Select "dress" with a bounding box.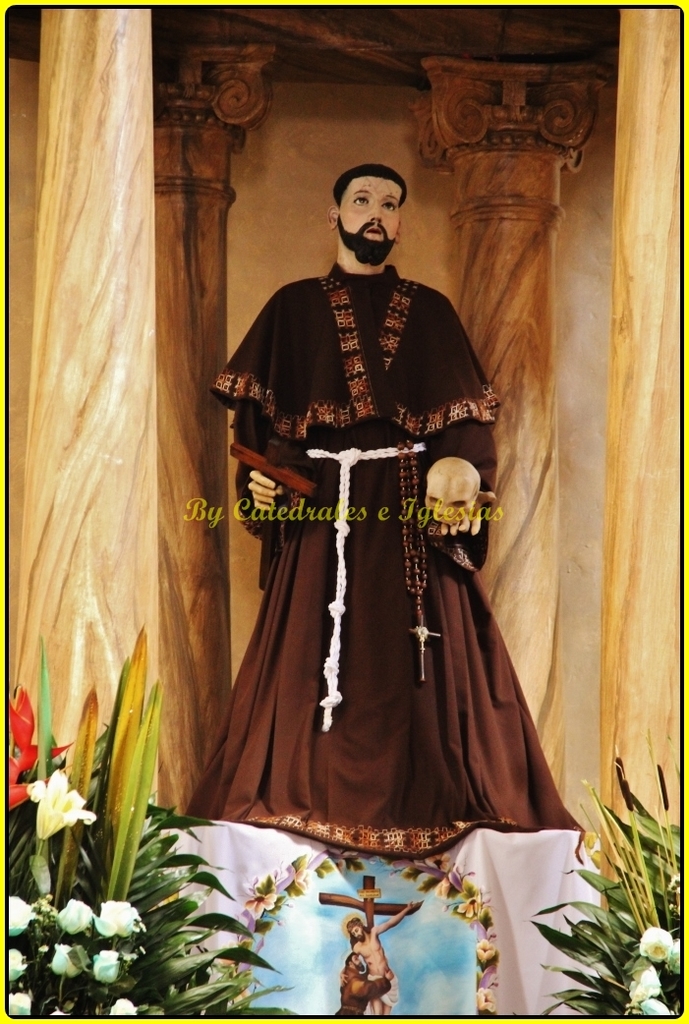
[x1=181, y1=265, x2=583, y2=861].
